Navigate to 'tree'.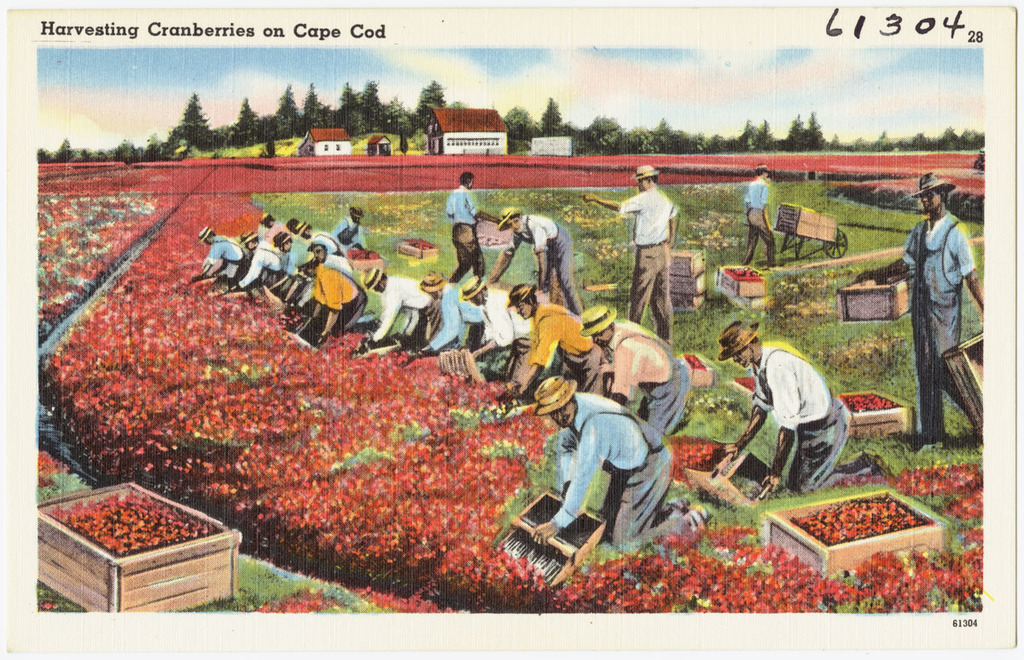
Navigation target: [left=380, top=95, right=420, bottom=138].
